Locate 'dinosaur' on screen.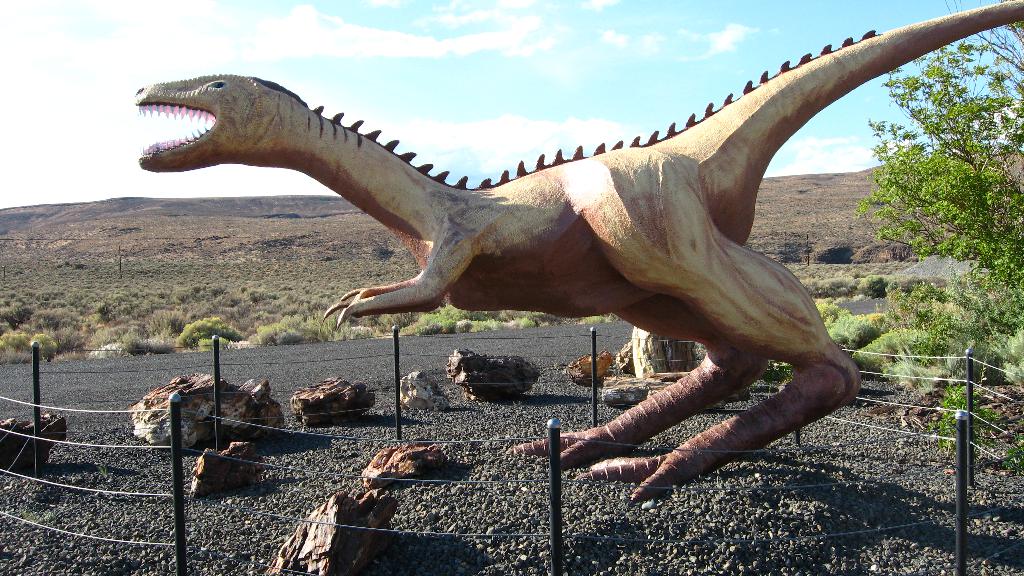
On screen at [131,0,1023,506].
